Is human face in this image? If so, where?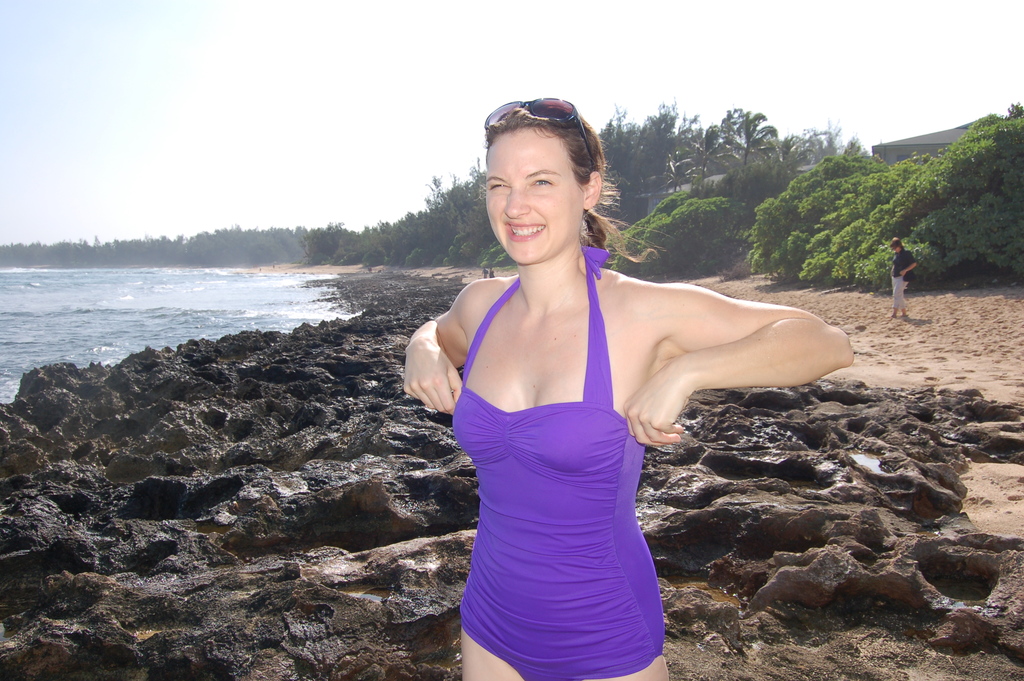
Yes, at 487:133:583:259.
